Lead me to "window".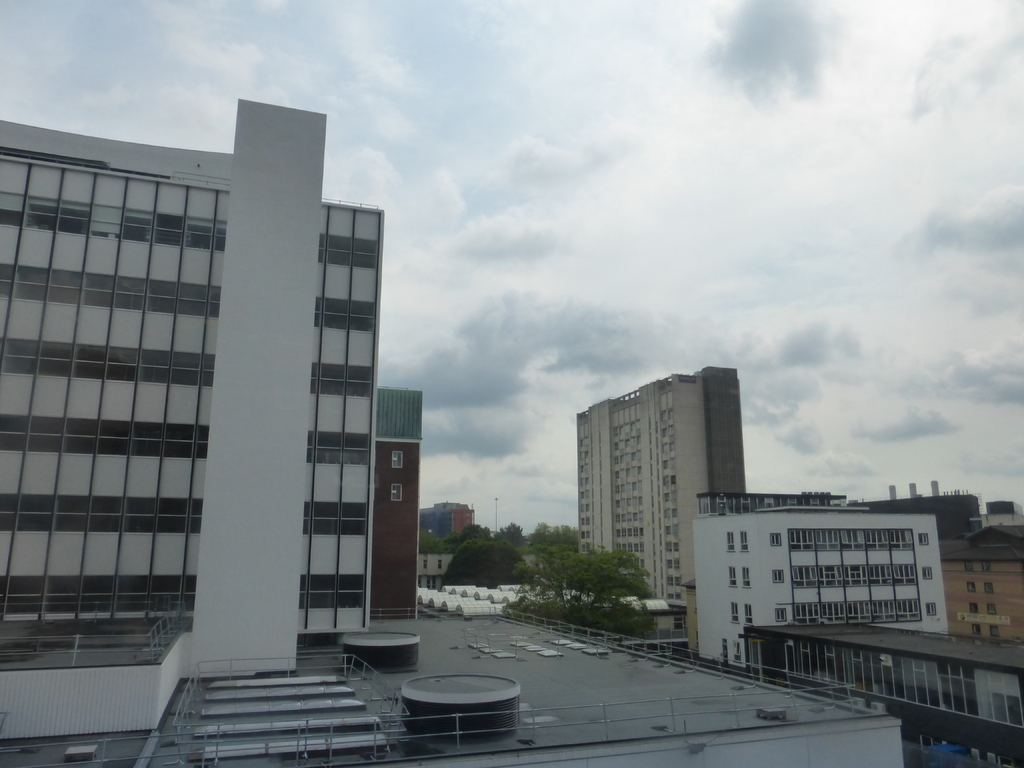
Lead to {"x1": 969, "y1": 602, "x2": 981, "y2": 613}.
